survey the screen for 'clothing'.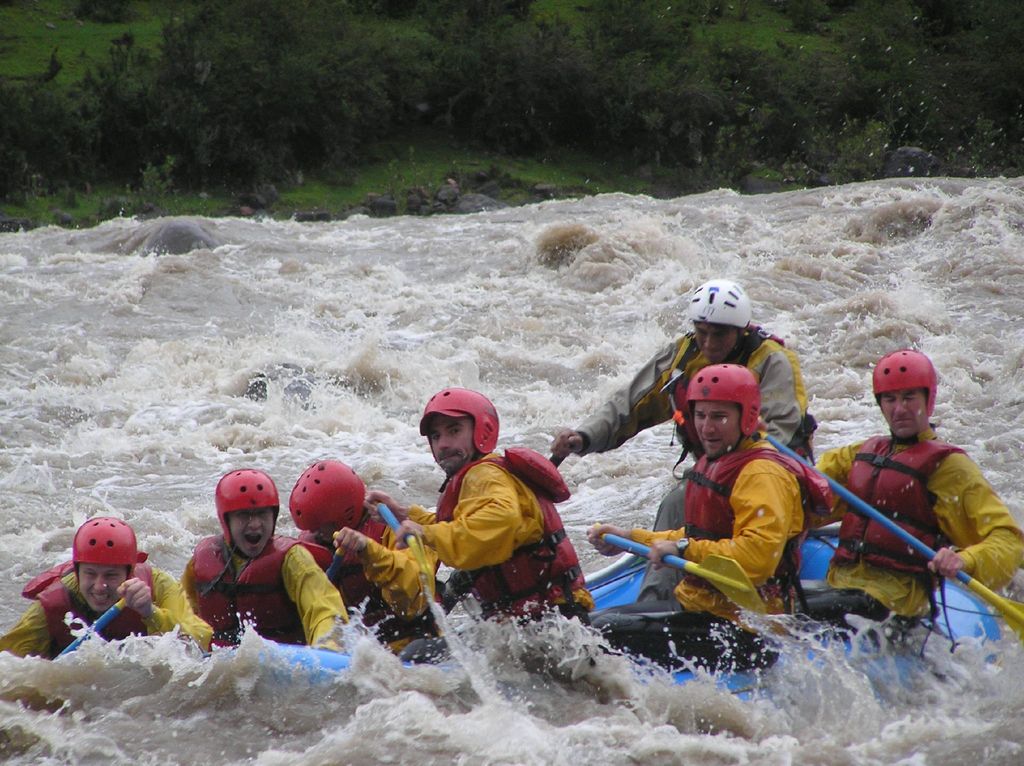
Survey found: BBox(397, 432, 591, 635).
